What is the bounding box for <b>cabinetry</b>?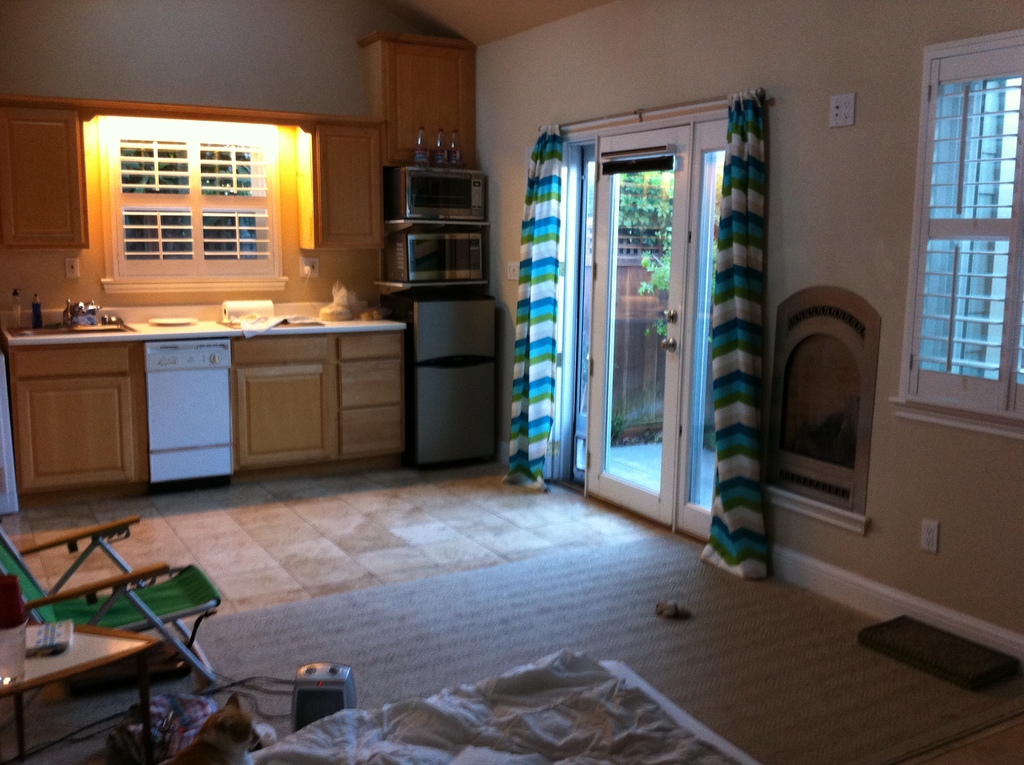
locate(354, 27, 481, 177).
